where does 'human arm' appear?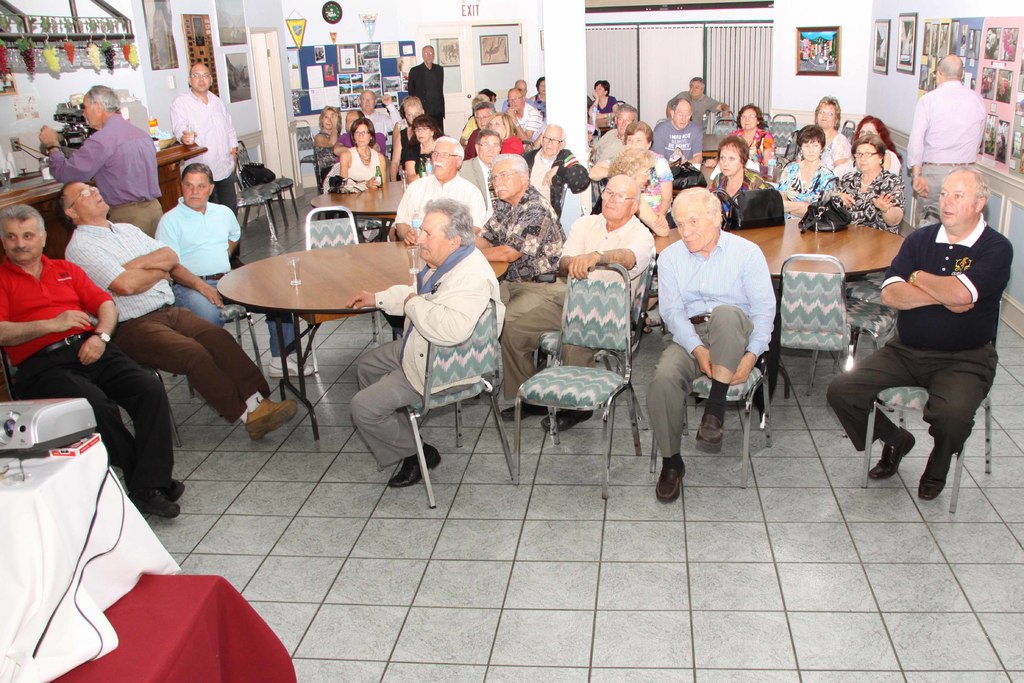
Appears at BBox(910, 241, 1012, 309).
